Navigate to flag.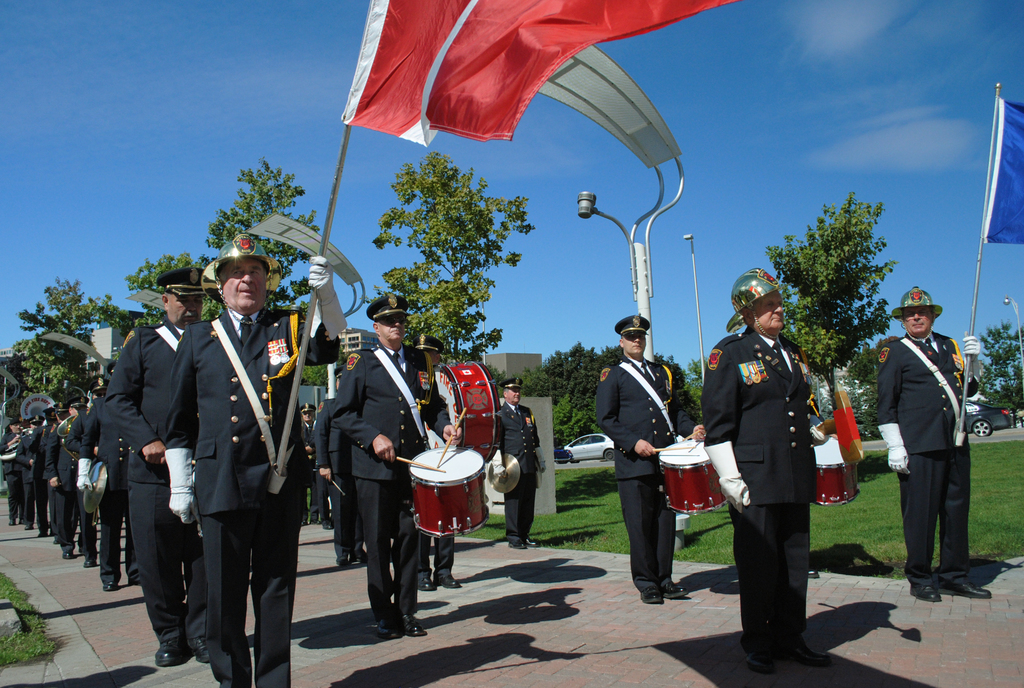
Navigation target: {"x1": 339, "y1": 0, "x2": 732, "y2": 149}.
